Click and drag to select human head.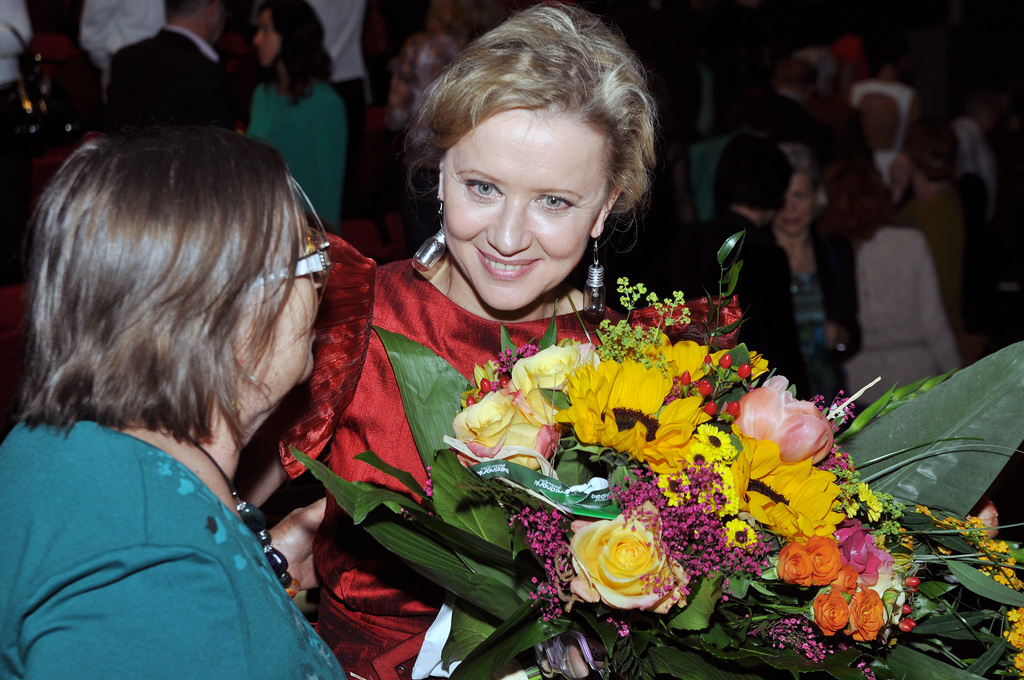
Selection: [164,0,224,47].
